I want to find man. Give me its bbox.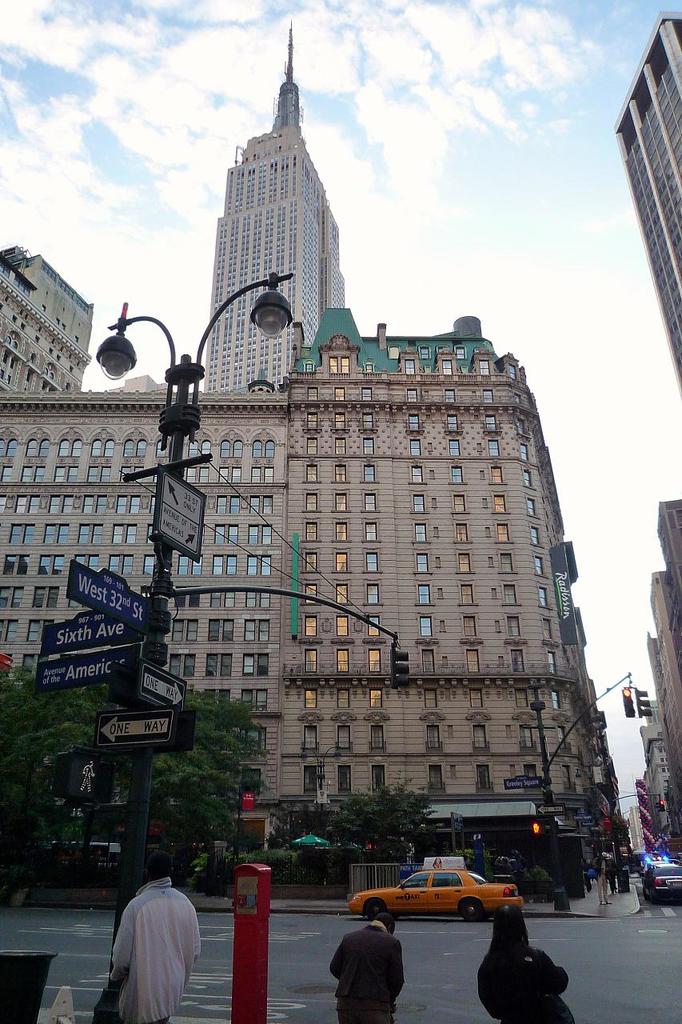
detection(109, 859, 207, 1017).
